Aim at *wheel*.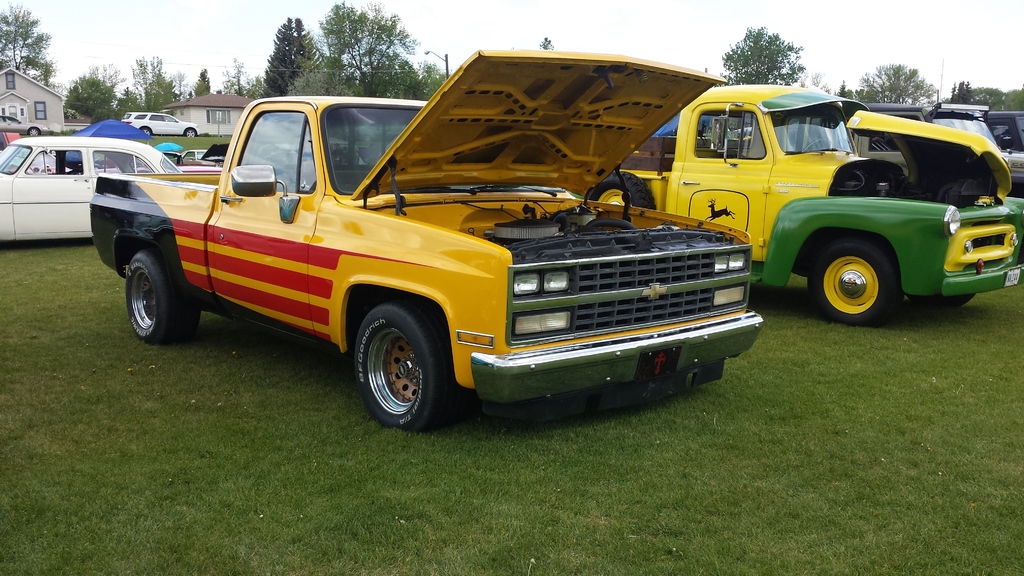
Aimed at region(184, 129, 196, 136).
